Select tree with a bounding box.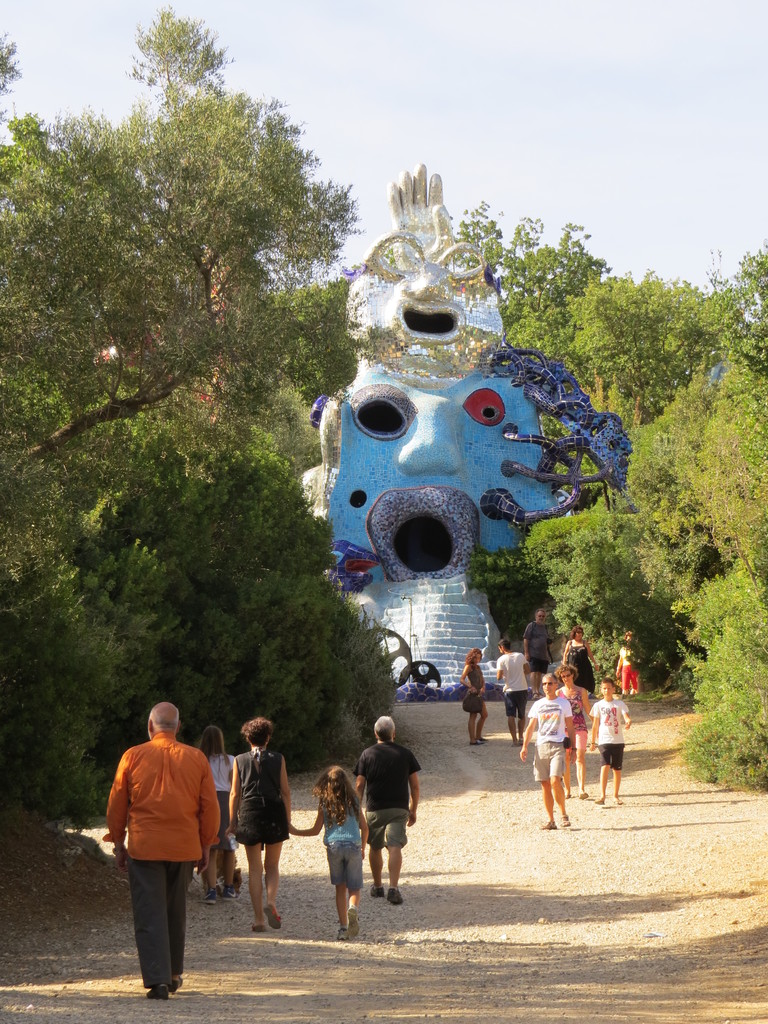
446,189,767,819.
